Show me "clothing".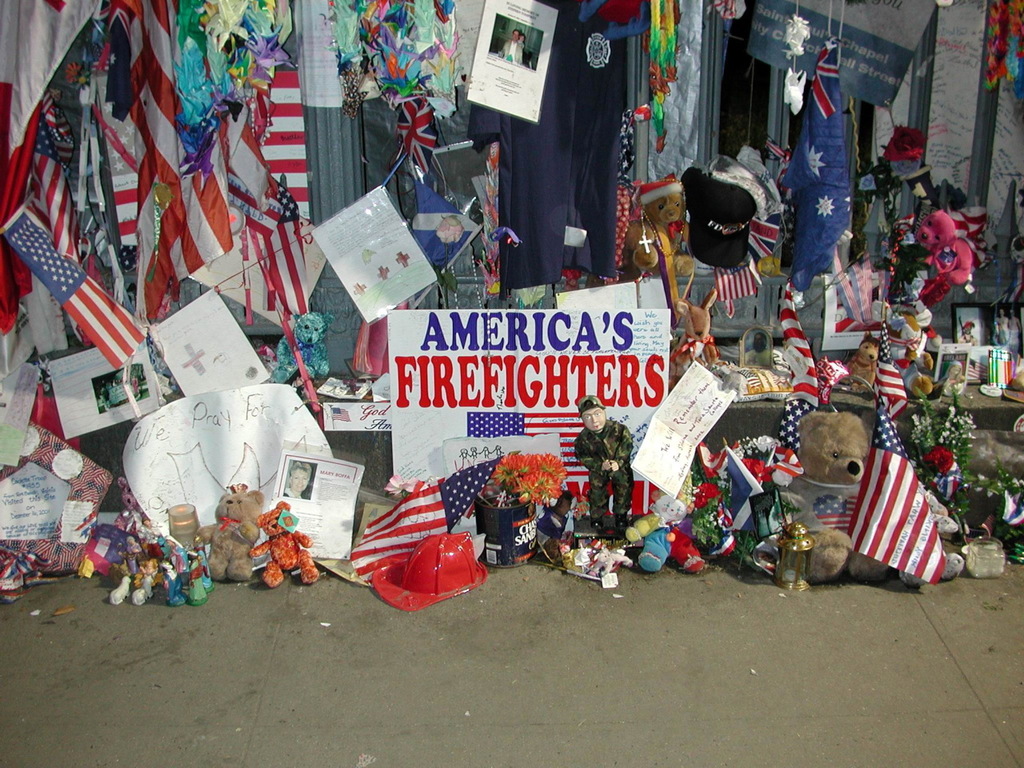
"clothing" is here: bbox=(102, 390, 110, 406).
